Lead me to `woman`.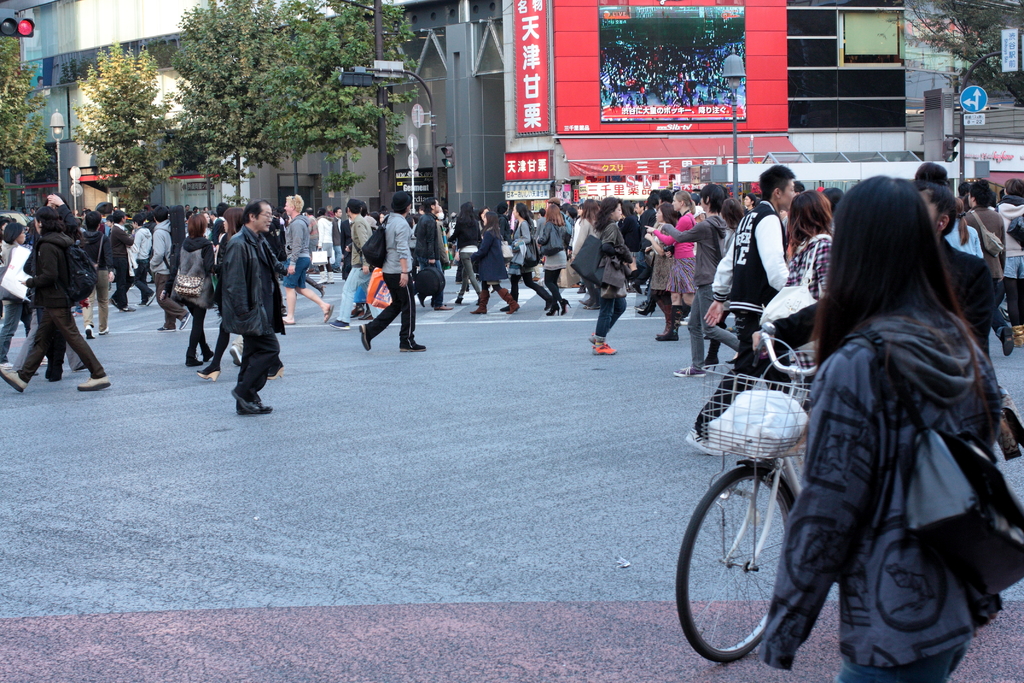
Lead to rect(644, 190, 728, 342).
